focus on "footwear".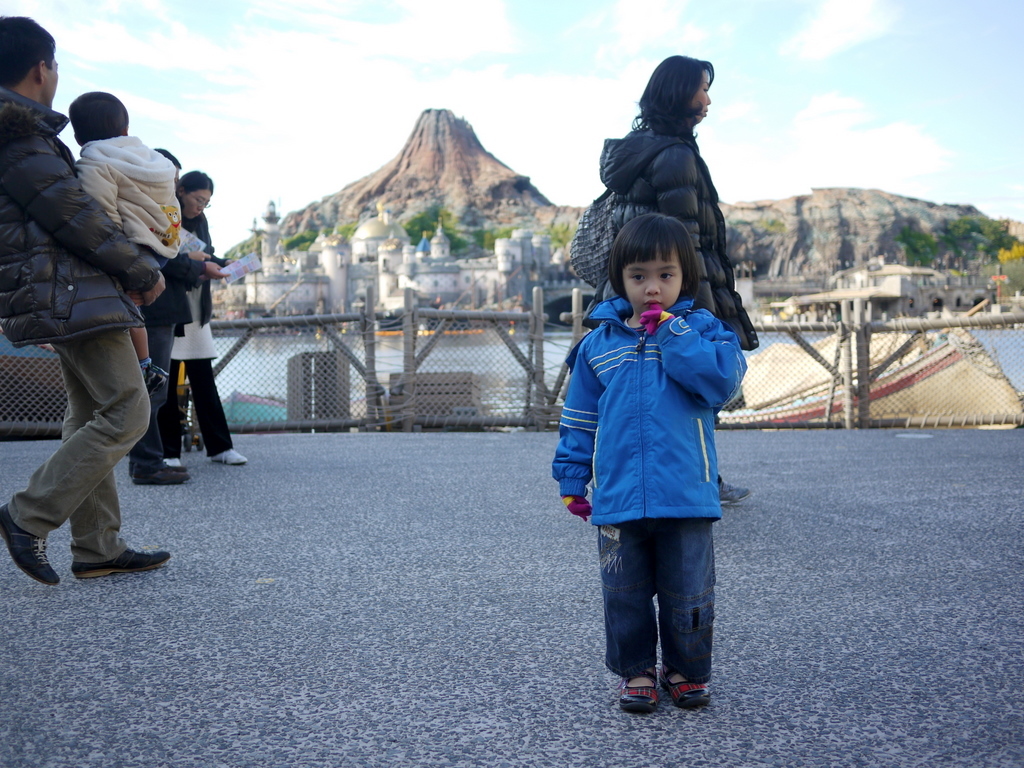
Focused at box=[0, 503, 62, 586].
